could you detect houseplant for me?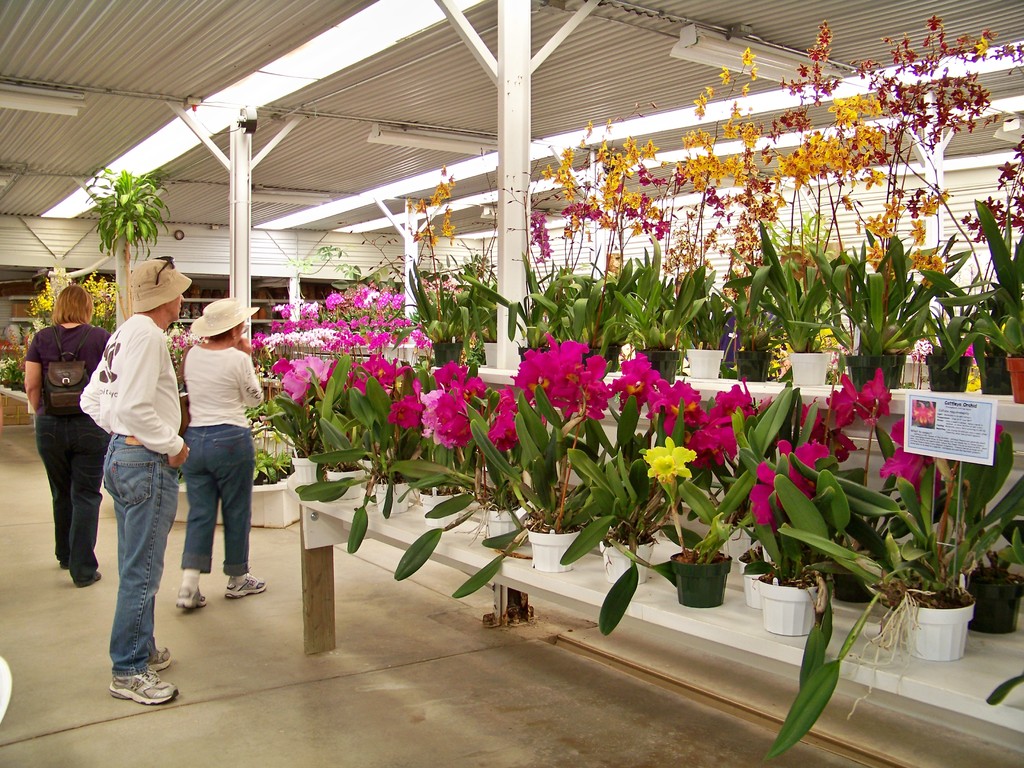
Detection result: crop(825, 504, 888, 605).
